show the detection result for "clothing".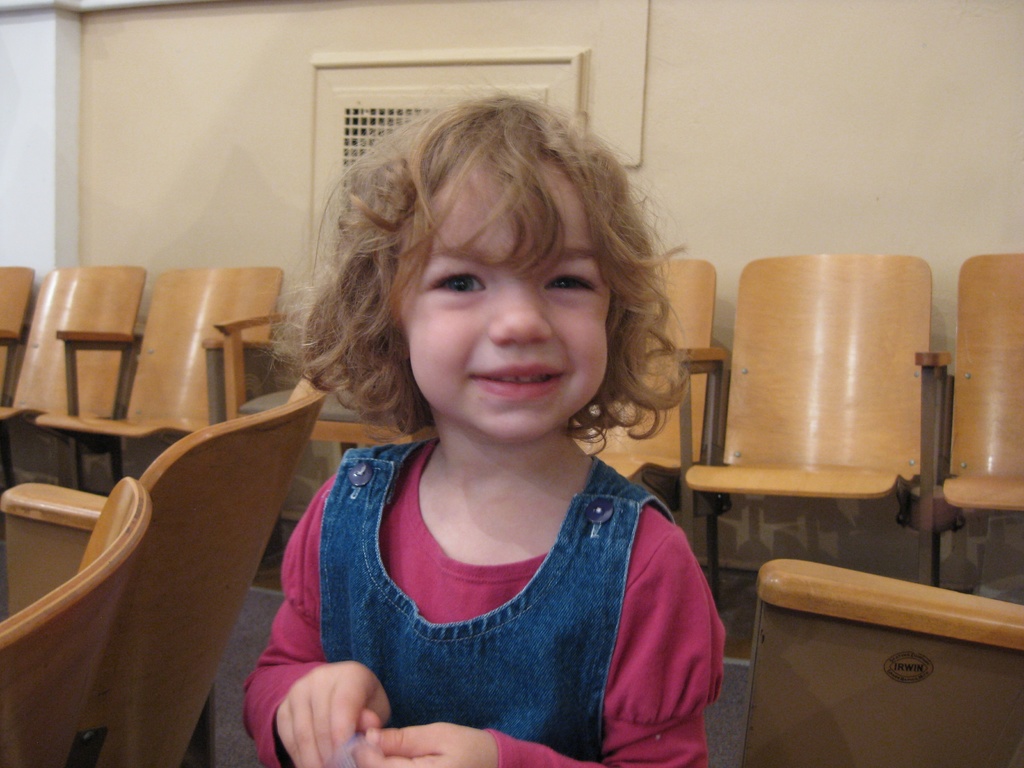
<bbox>241, 412, 715, 746</bbox>.
